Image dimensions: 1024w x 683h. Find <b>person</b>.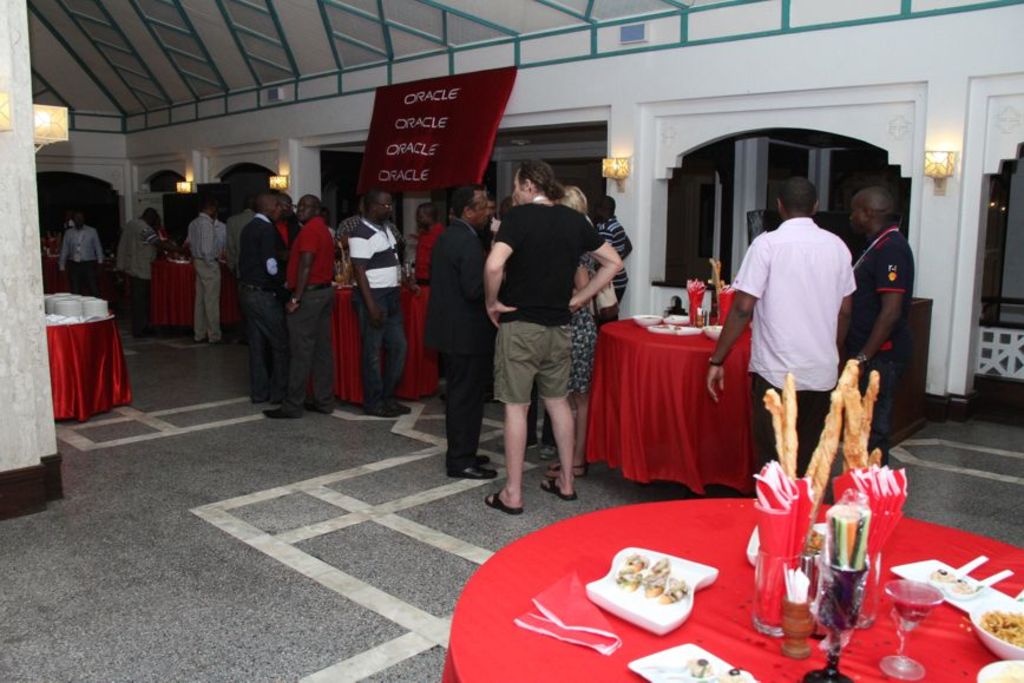
[112, 204, 179, 341].
